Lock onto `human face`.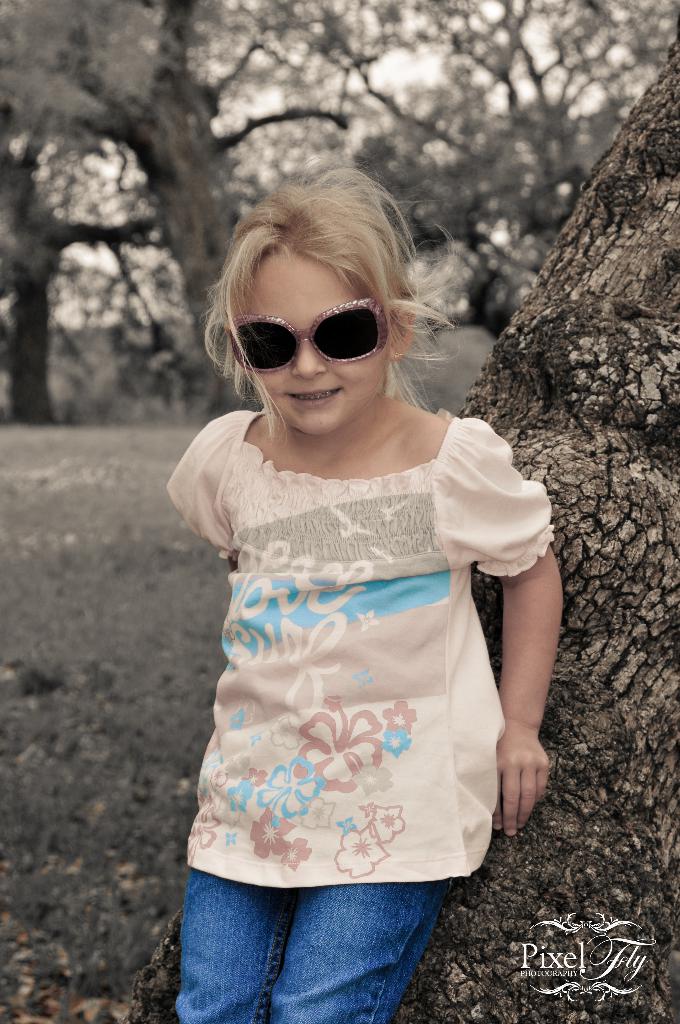
Locked: rect(243, 248, 387, 436).
